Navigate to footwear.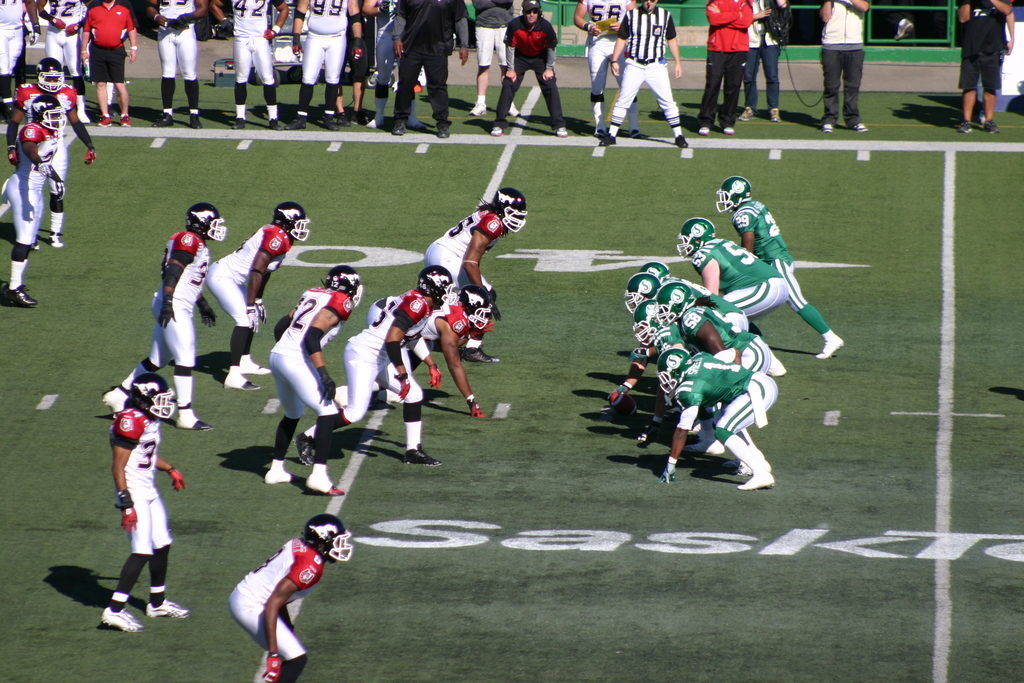
Navigation target: x1=102 y1=602 x2=141 y2=633.
